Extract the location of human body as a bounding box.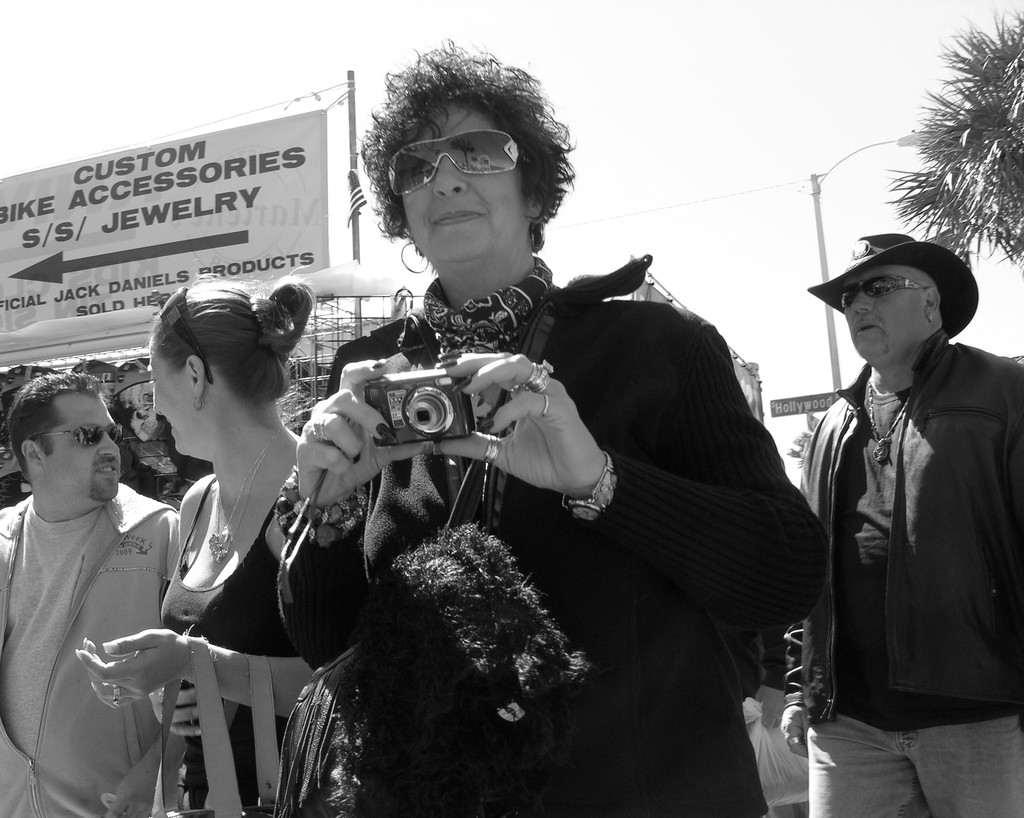
bbox(785, 342, 1023, 817).
